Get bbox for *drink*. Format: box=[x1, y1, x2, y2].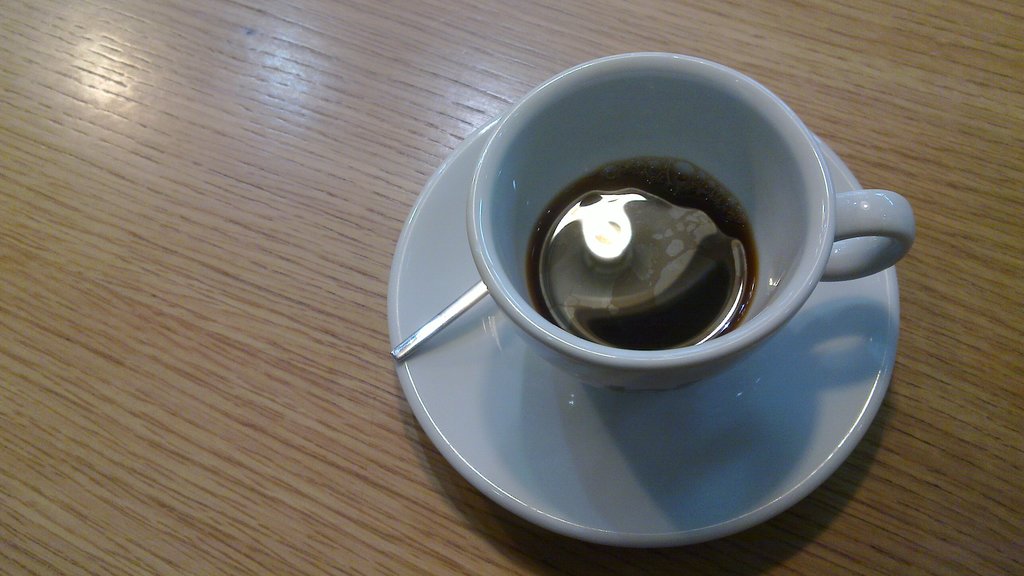
box=[378, 28, 908, 516].
